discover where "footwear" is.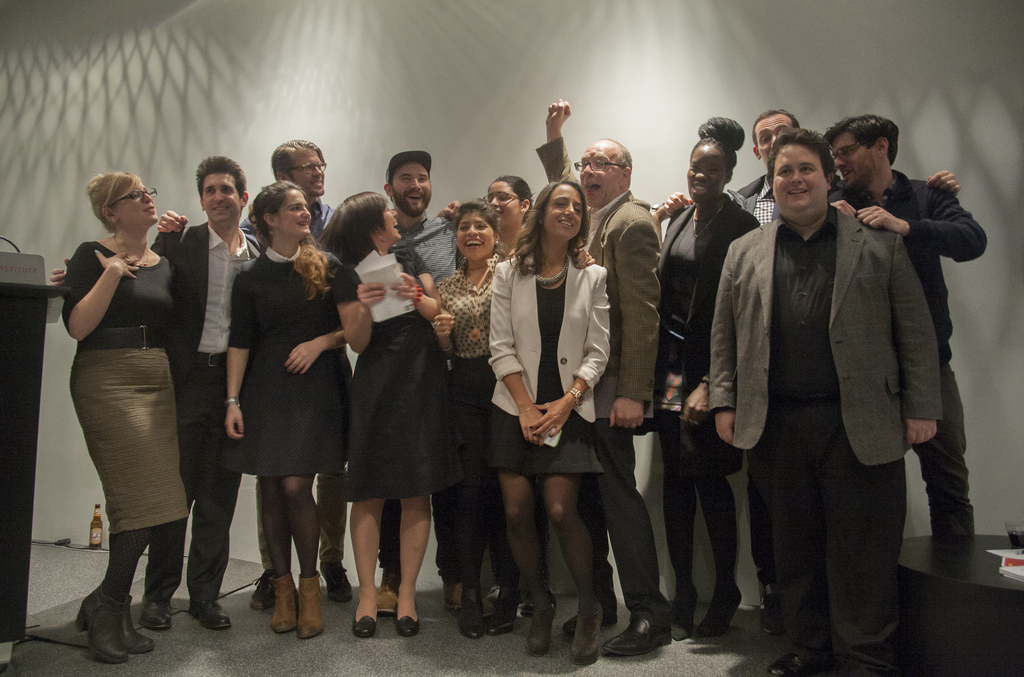
Discovered at <region>680, 580, 742, 635</region>.
